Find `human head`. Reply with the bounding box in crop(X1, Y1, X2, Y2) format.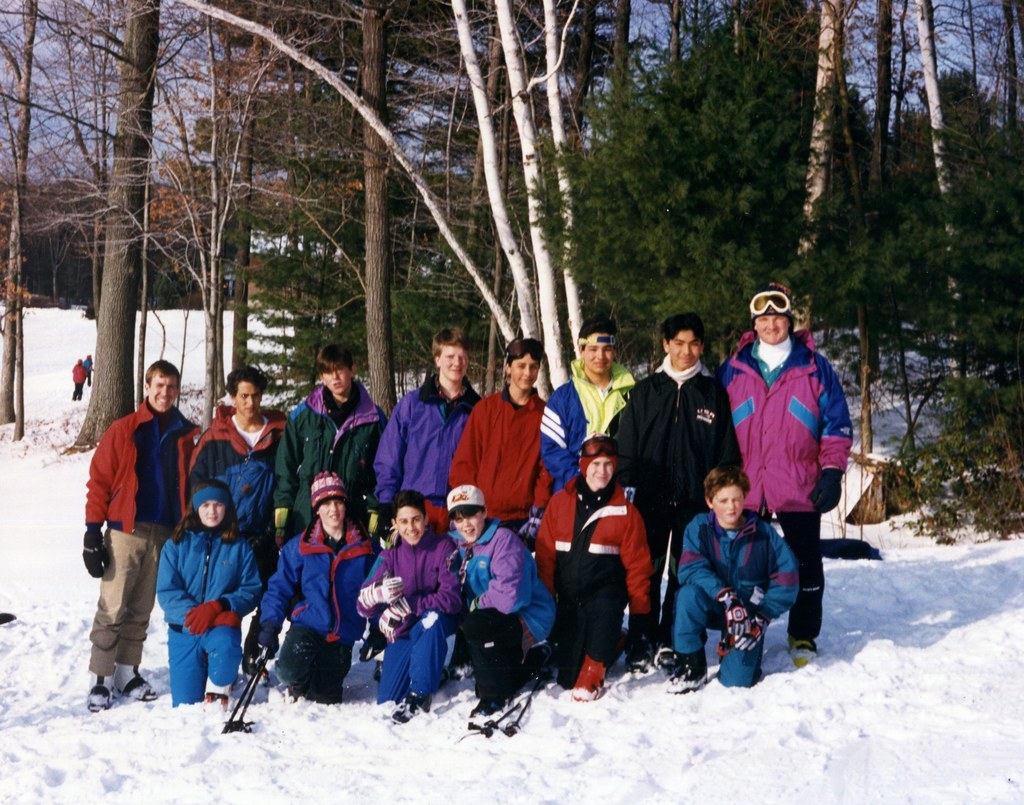
crop(579, 316, 614, 377).
